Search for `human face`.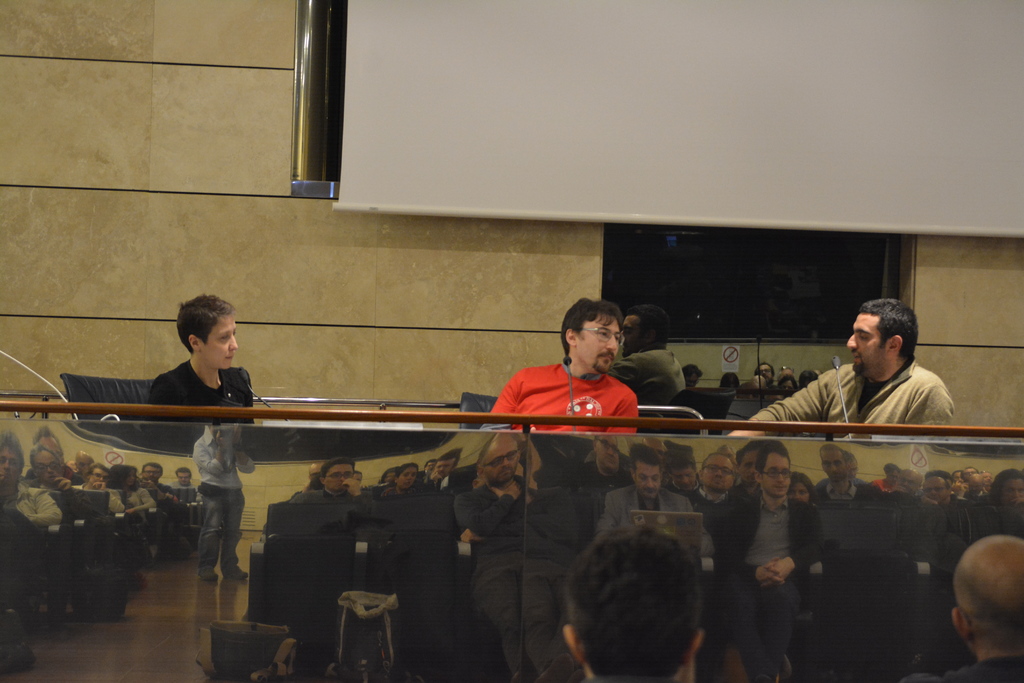
Found at pyautogui.locateOnScreen(0, 448, 22, 488).
